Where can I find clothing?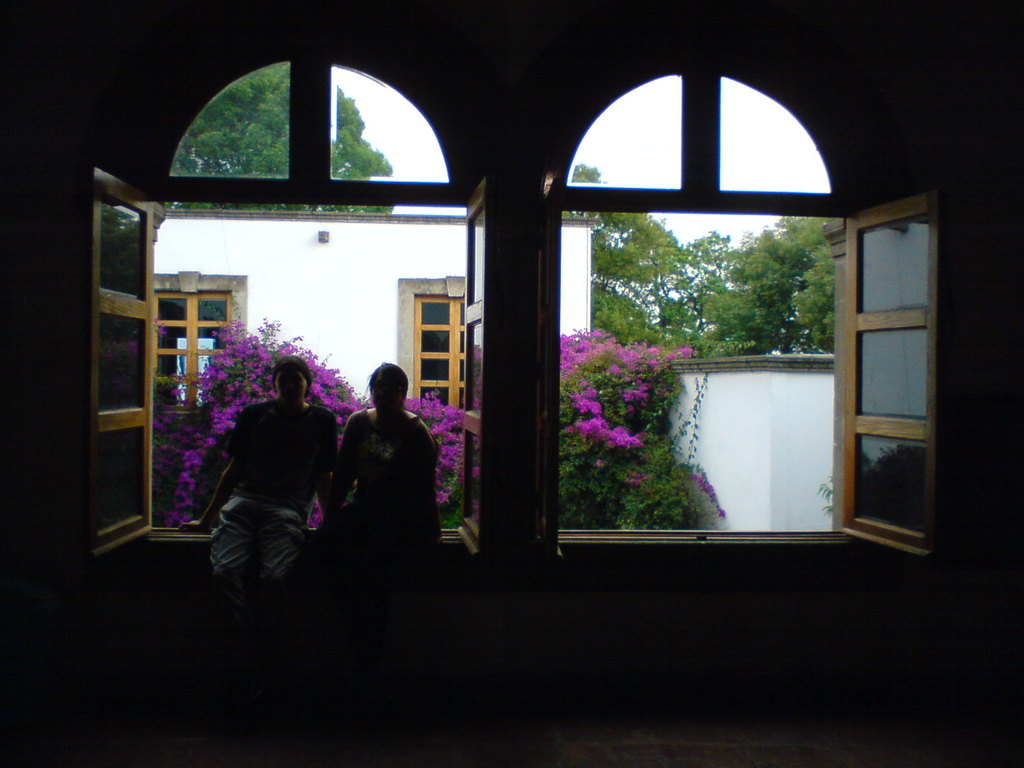
You can find it at 199/373/336/605.
